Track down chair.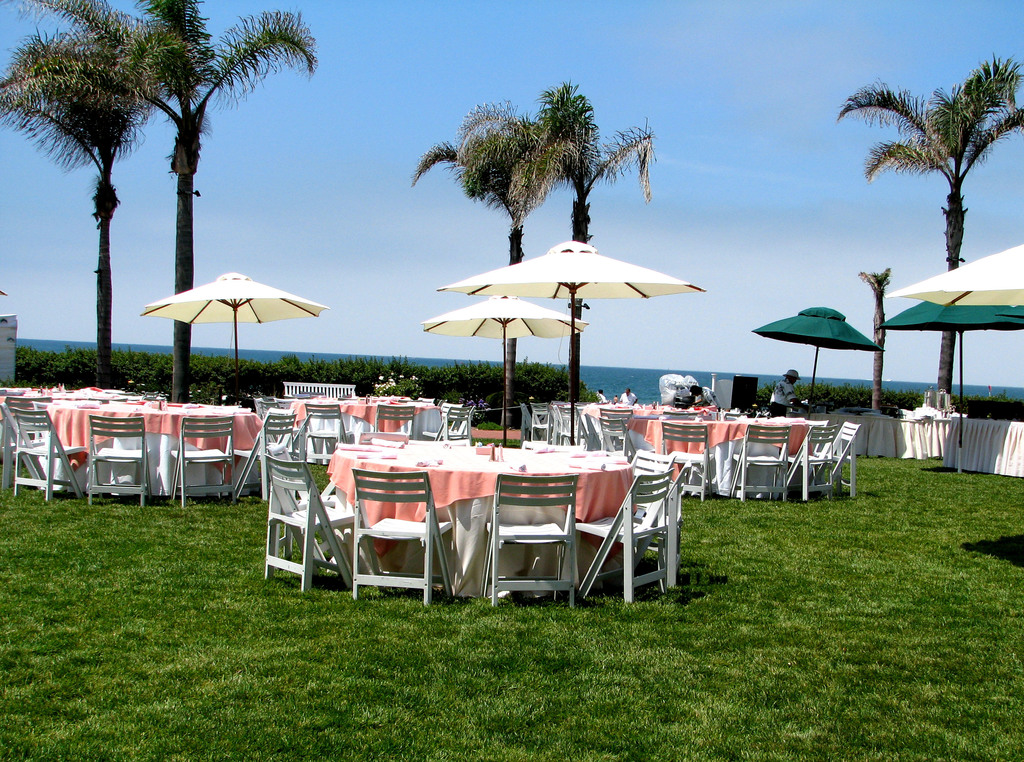
Tracked to 348 466 436 617.
